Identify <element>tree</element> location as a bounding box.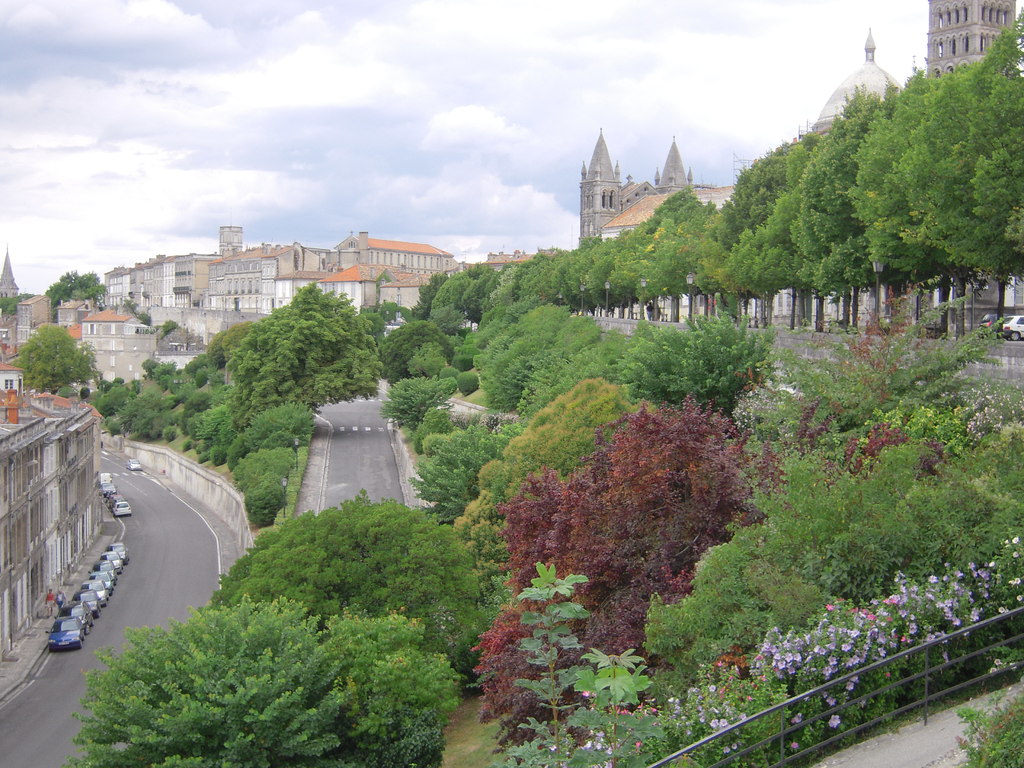
select_region(157, 316, 178, 336).
